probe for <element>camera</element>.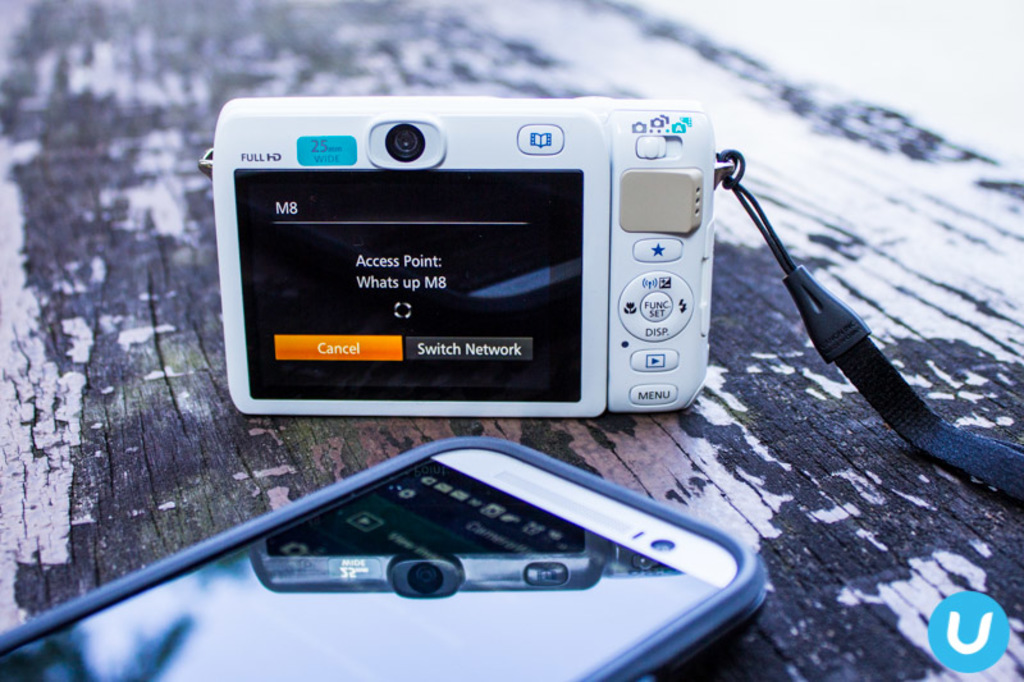
Probe result: bbox=[207, 84, 771, 449].
